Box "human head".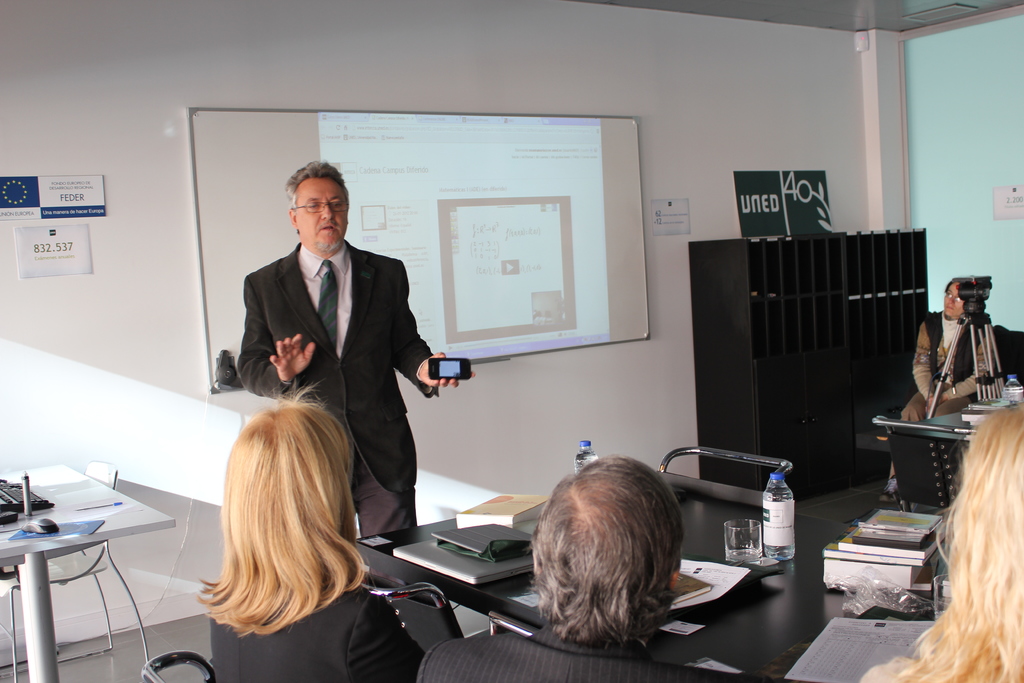
[x1=278, y1=161, x2=349, y2=242].
